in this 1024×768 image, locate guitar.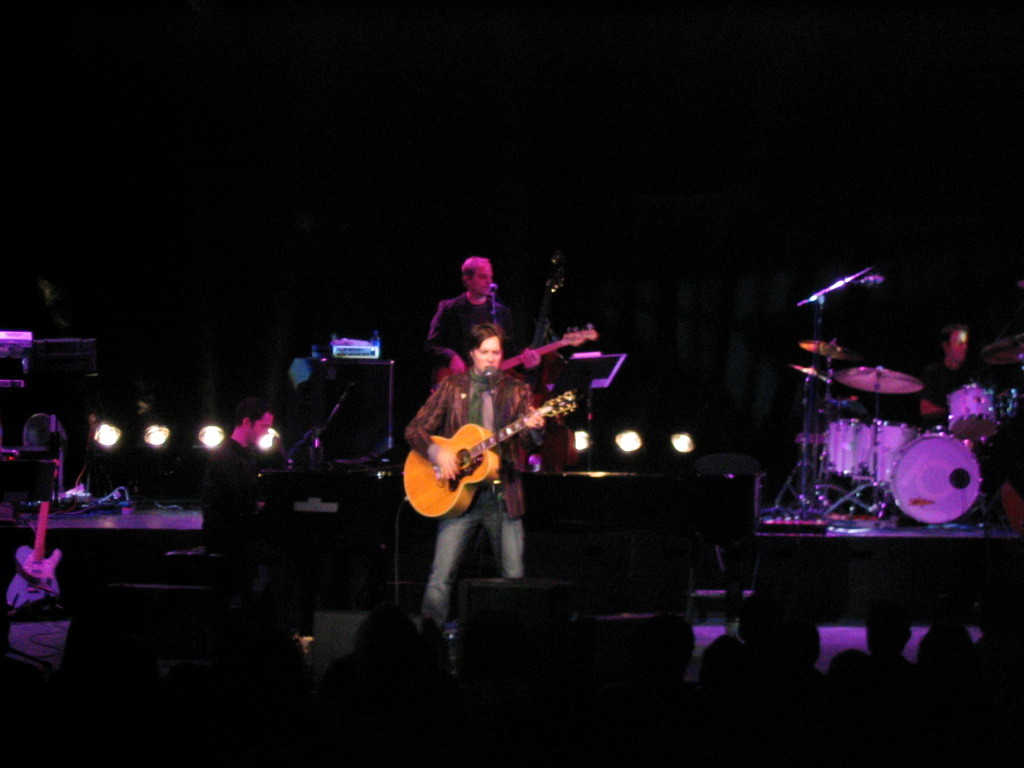
Bounding box: <box>3,501,61,613</box>.
